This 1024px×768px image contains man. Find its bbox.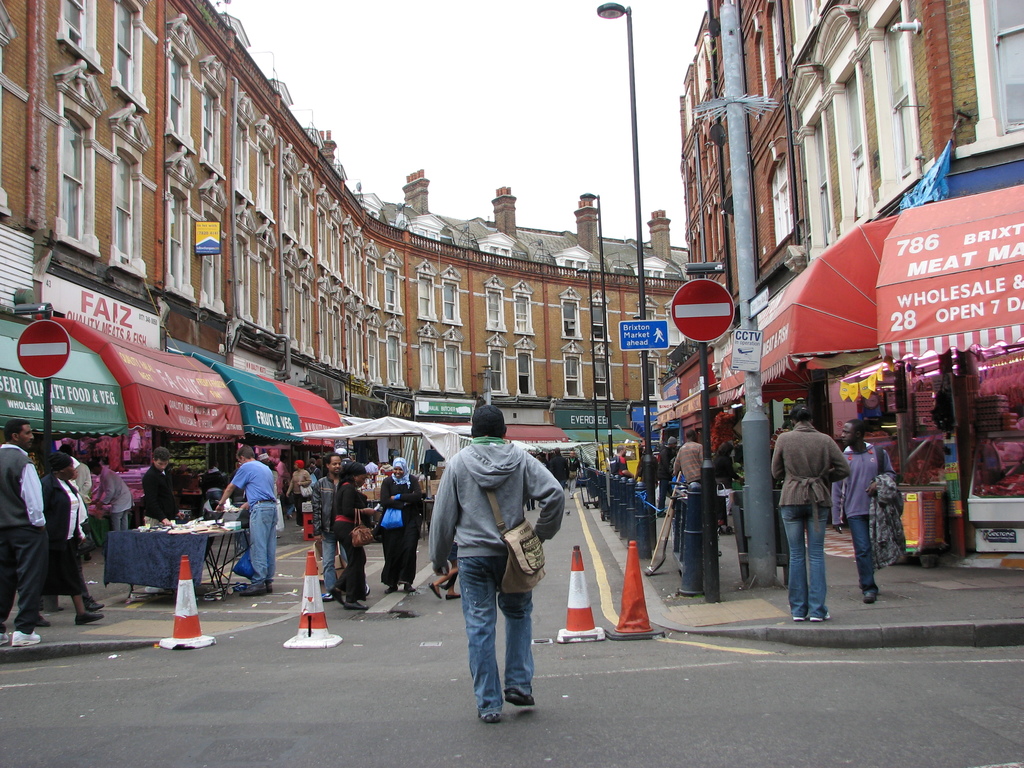
bbox(312, 450, 375, 600).
